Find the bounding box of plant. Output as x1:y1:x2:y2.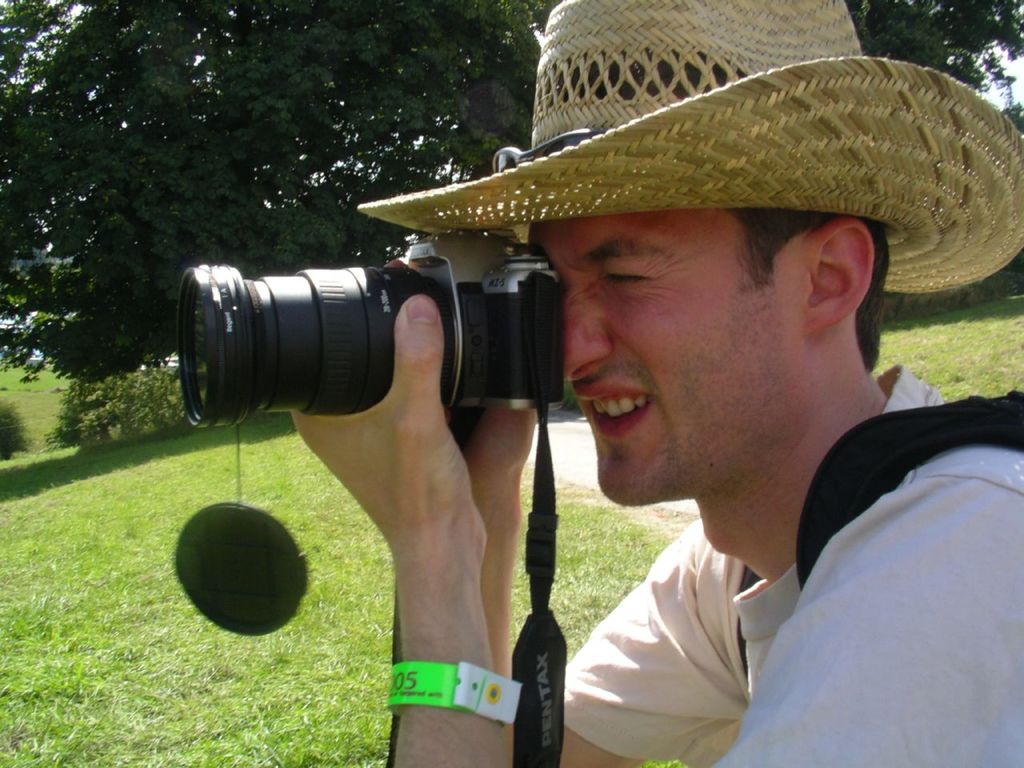
41:363:198:447.
